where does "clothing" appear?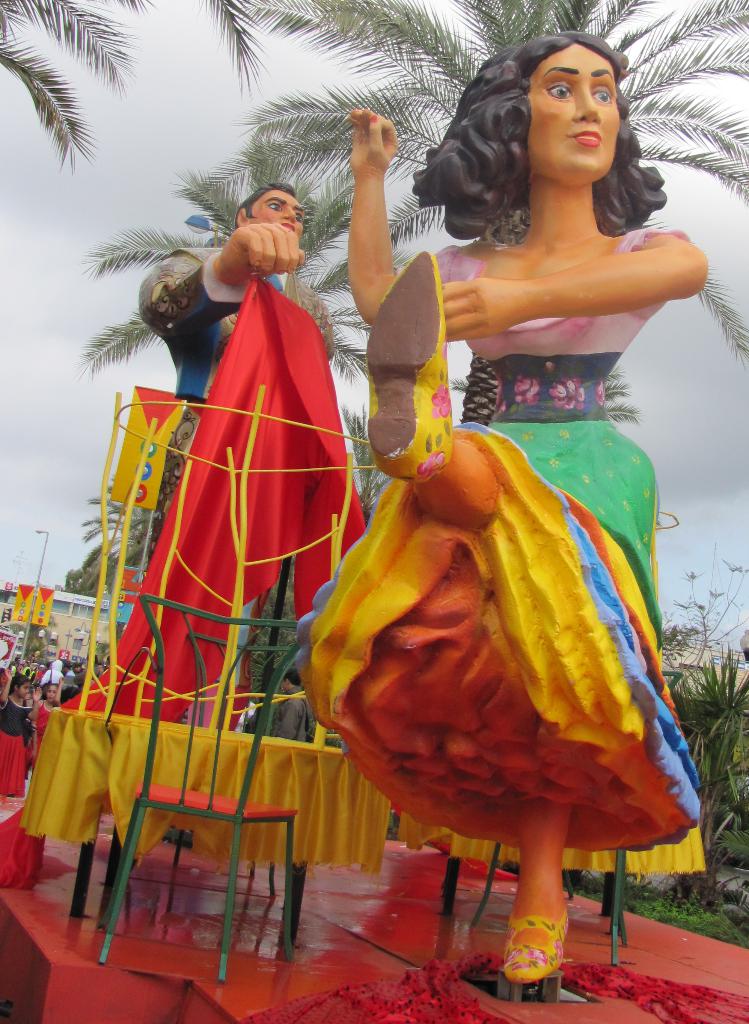
Appears at bbox(35, 700, 52, 748).
